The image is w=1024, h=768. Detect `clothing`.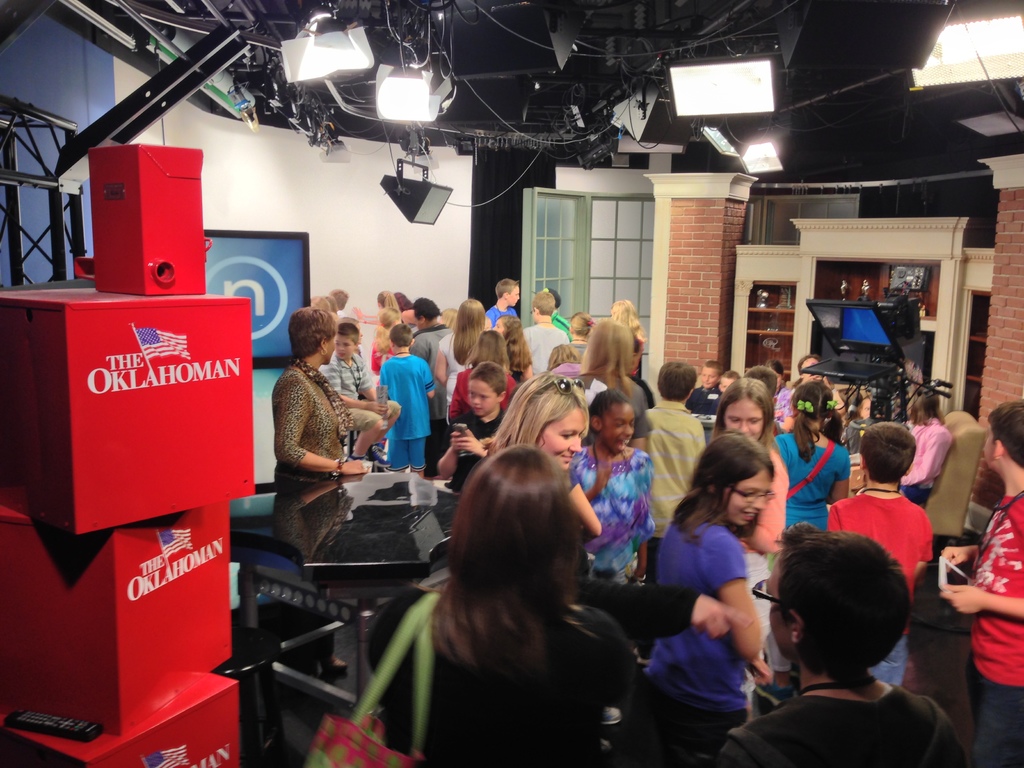
Detection: x1=767 y1=427 x2=854 y2=527.
